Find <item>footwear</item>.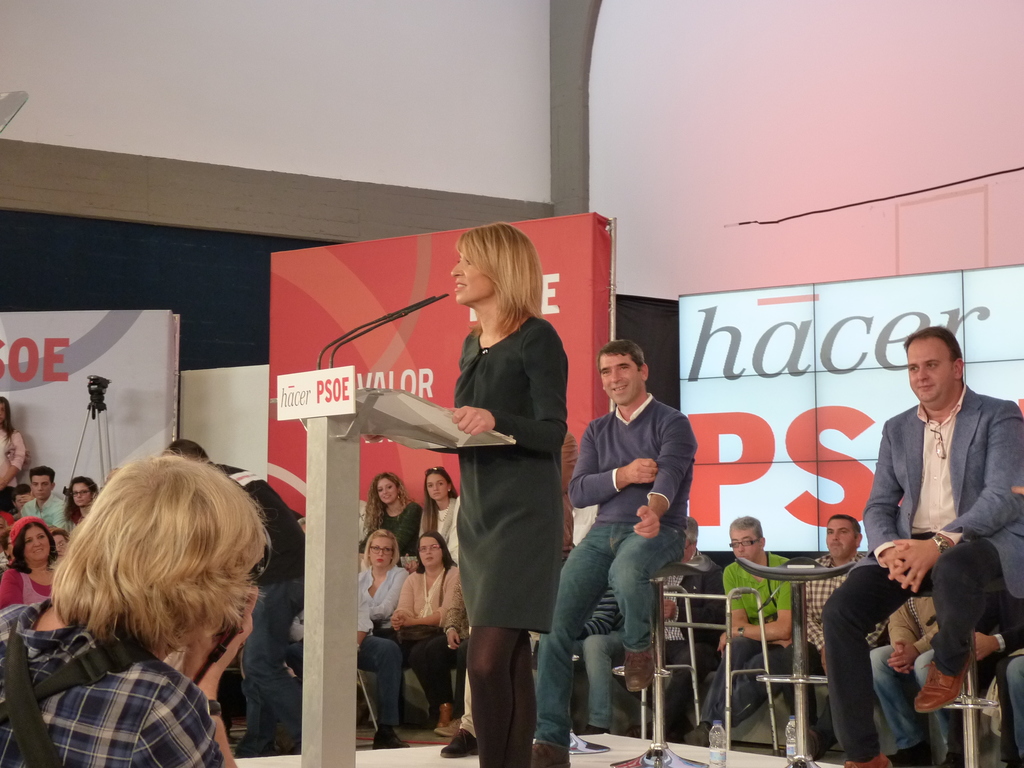
select_region(435, 701, 450, 732).
